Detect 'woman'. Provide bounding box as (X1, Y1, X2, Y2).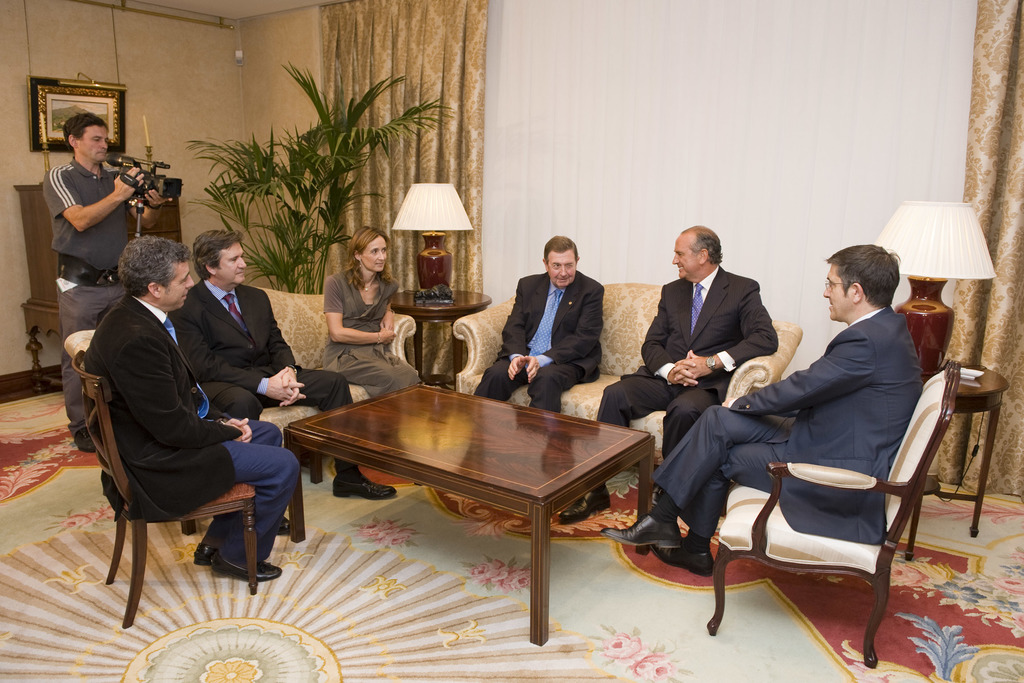
(321, 223, 422, 398).
